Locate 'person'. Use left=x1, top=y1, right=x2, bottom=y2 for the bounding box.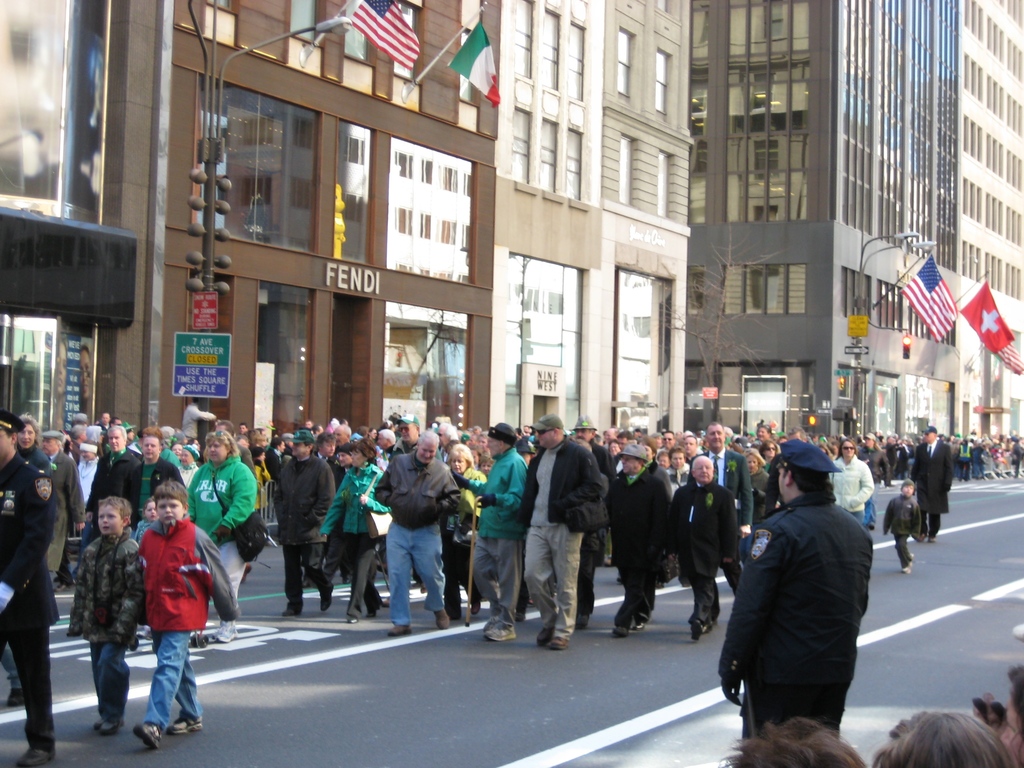
left=130, top=486, right=241, bottom=749.
